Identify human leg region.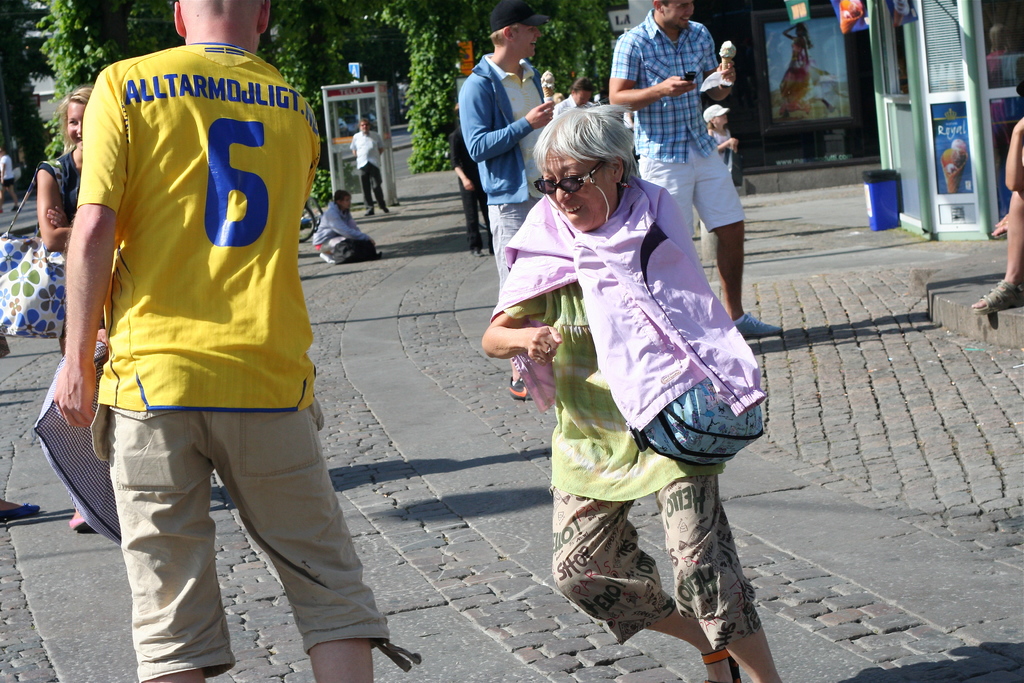
Region: region(357, 170, 373, 210).
